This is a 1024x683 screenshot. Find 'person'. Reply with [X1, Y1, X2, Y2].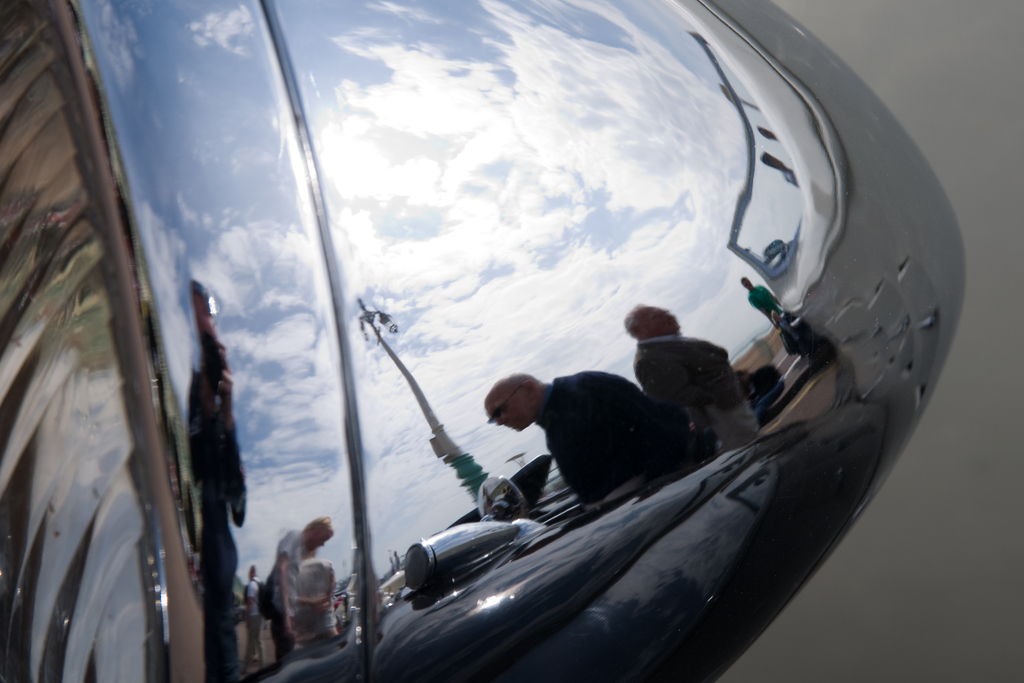
[194, 276, 246, 682].
